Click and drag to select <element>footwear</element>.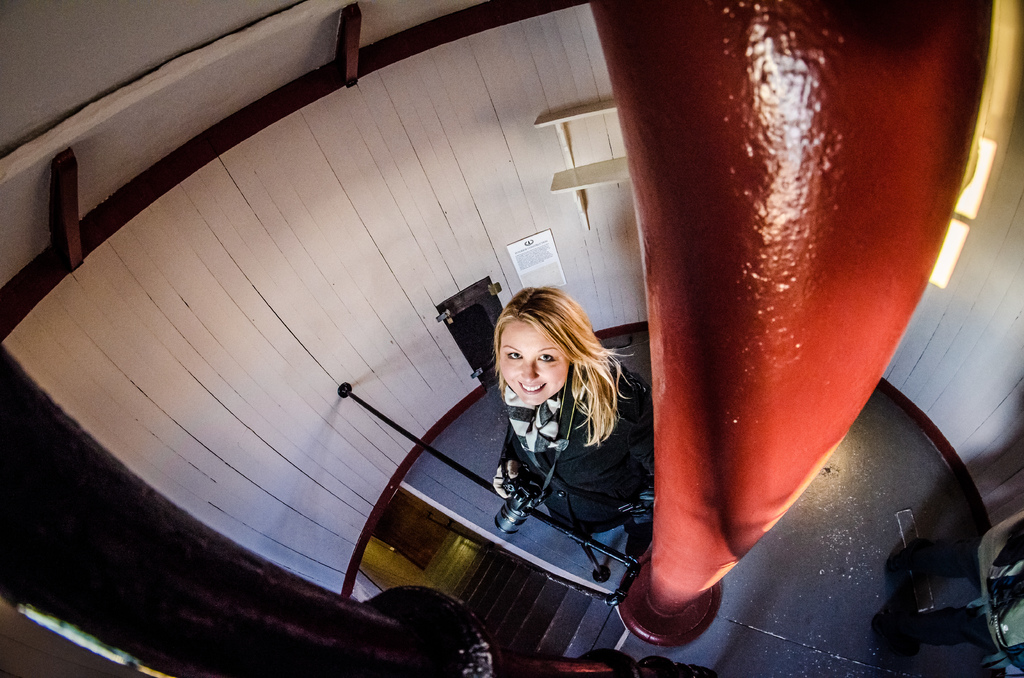
Selection: (872,619,924,660).
